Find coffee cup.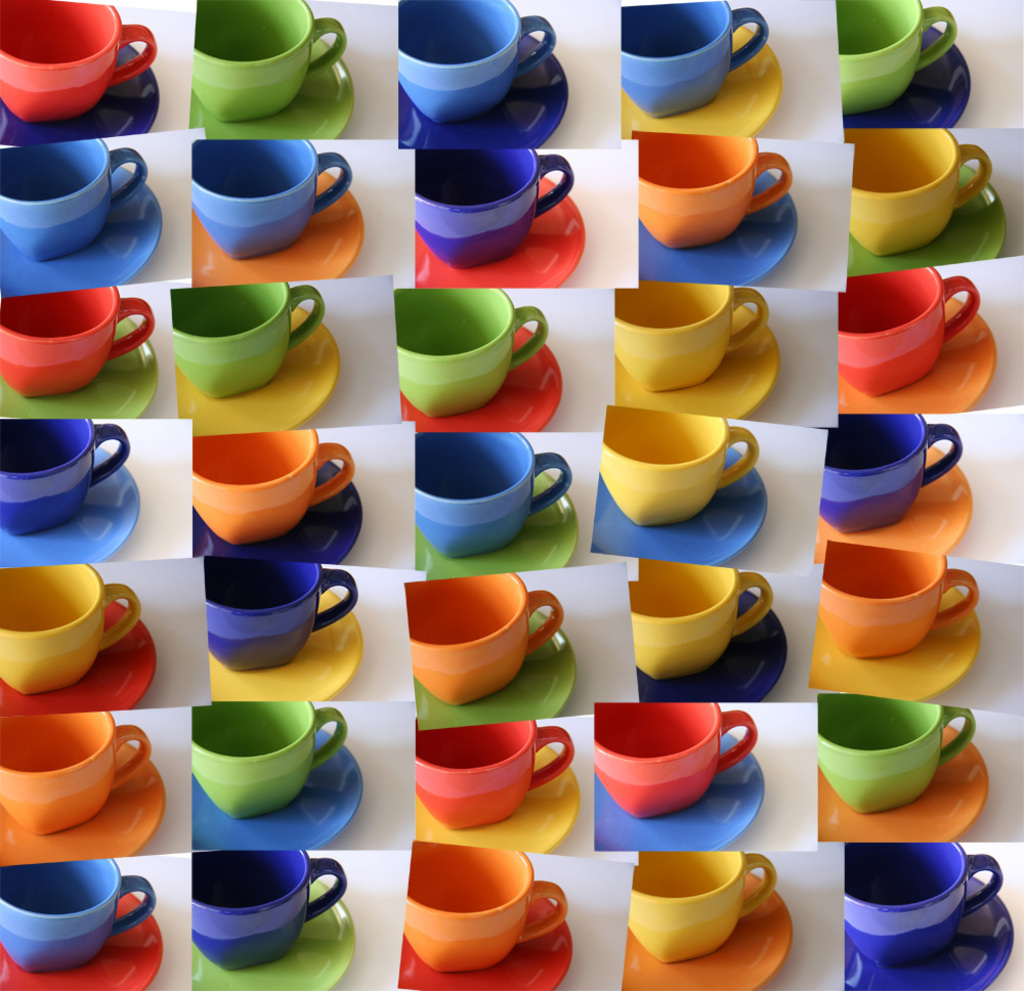
0, 557, 141, 698.
